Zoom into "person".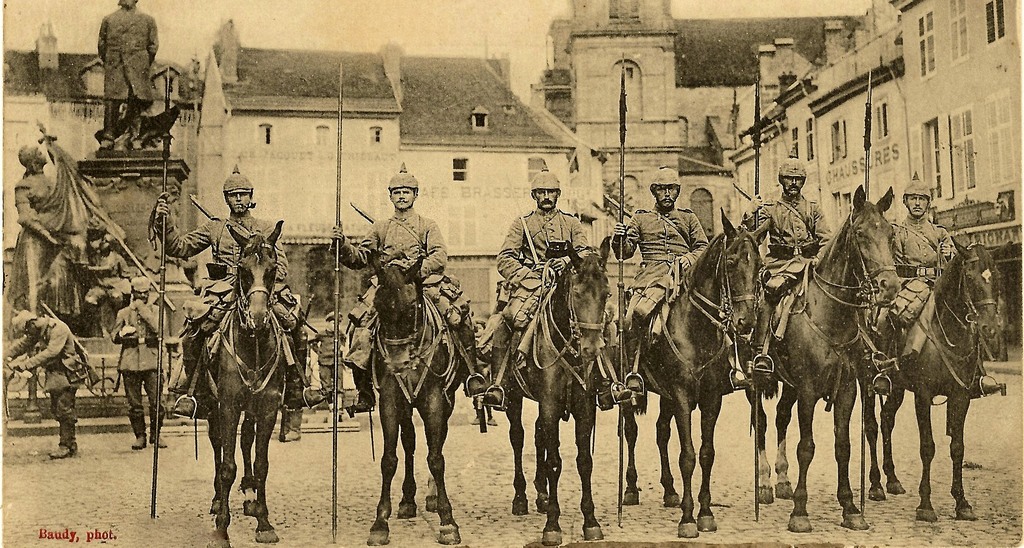
Zoom target: locate(13, 302, 89, 460).
